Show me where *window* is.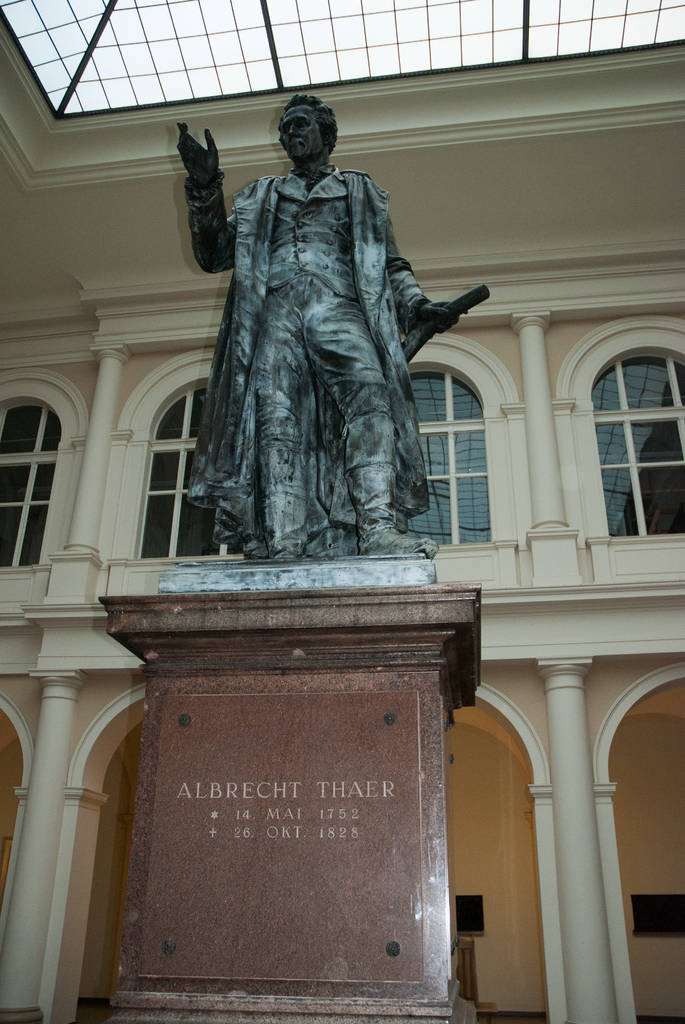
*window* is at pyautogui.locateOnScreen(0, 465, 29, 498).
